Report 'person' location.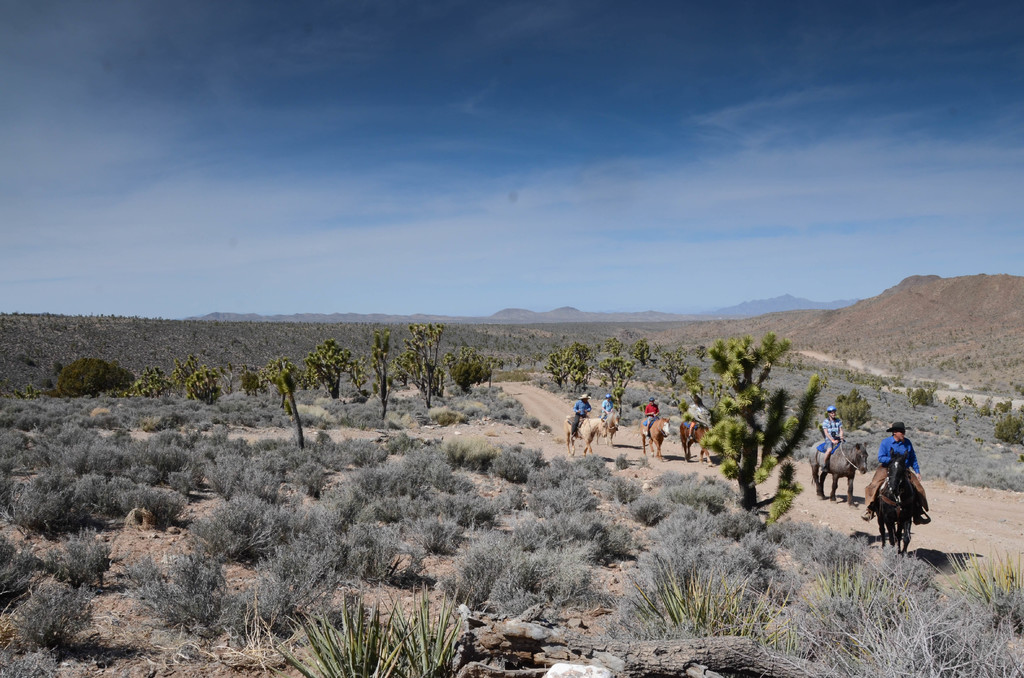
Report: <bbox>689, 398, 713, 433</bbox>.
